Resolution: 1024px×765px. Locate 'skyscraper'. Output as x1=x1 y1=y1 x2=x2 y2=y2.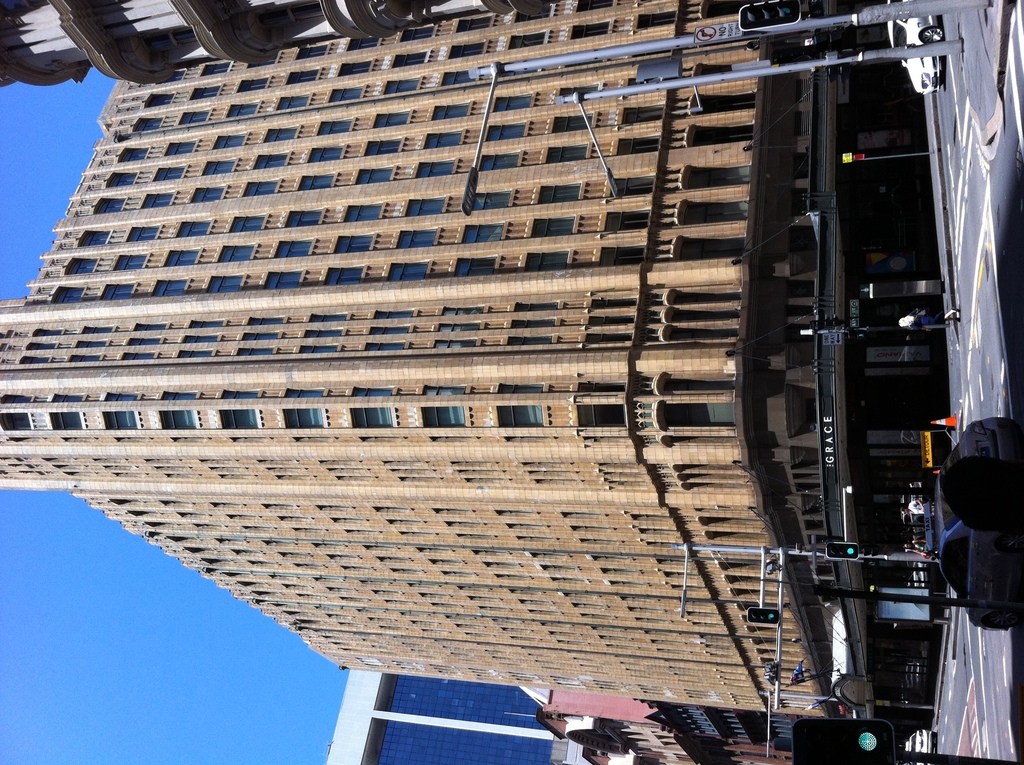
x1=0 y1=0 x2=529 y2=84.
